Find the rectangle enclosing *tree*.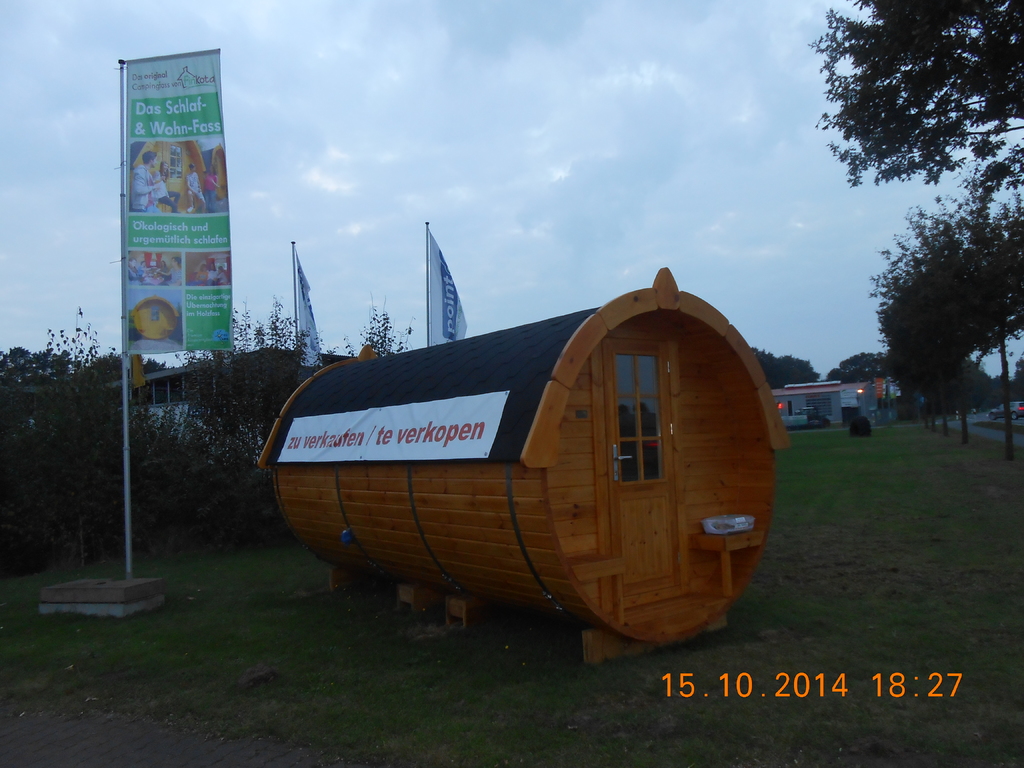
869,152,1009,439.
